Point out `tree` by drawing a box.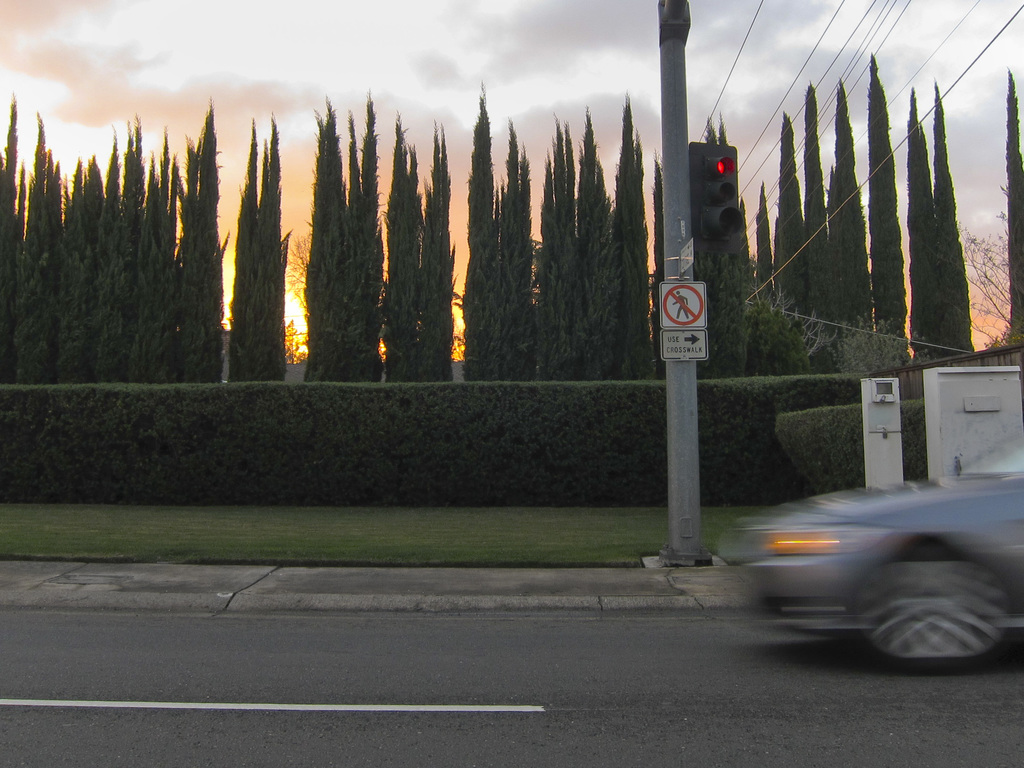
l=10, t=112, r=67, b=379.
